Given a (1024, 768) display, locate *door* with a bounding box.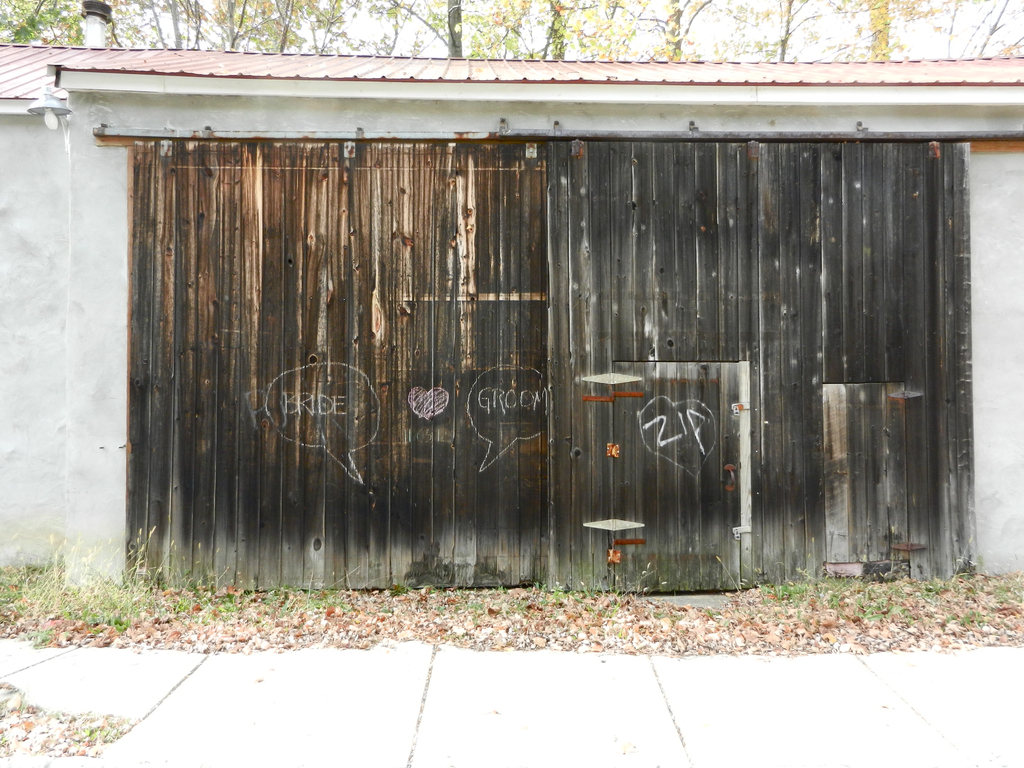
Located: select_region(571, 364, 755, 588).
